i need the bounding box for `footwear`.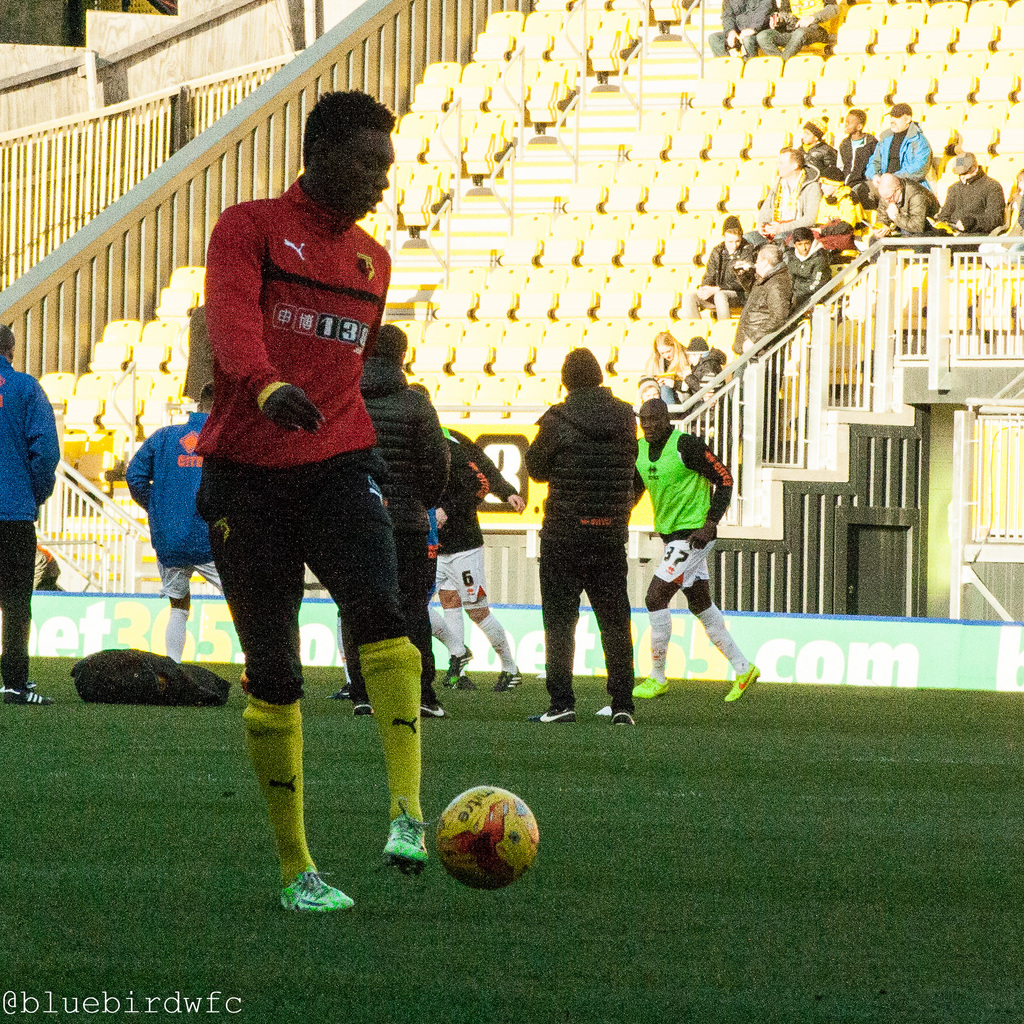
Here it is: left=355, top=706, right=378, bottom=722.
